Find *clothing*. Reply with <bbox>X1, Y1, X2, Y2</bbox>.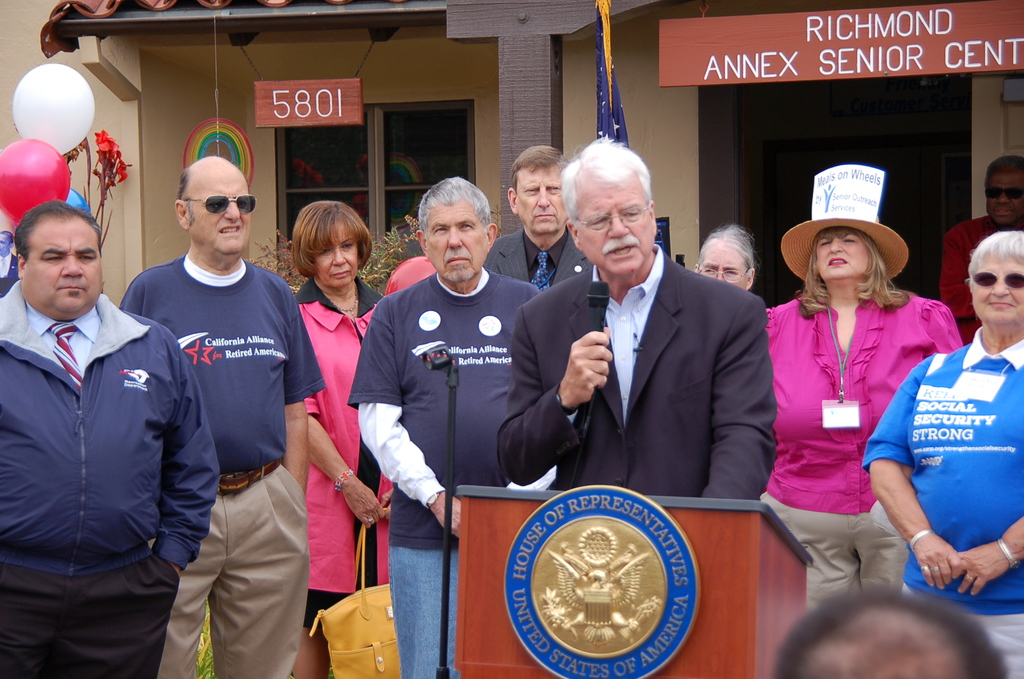
<bbox>767, 293, 968, 632</bbox>.
